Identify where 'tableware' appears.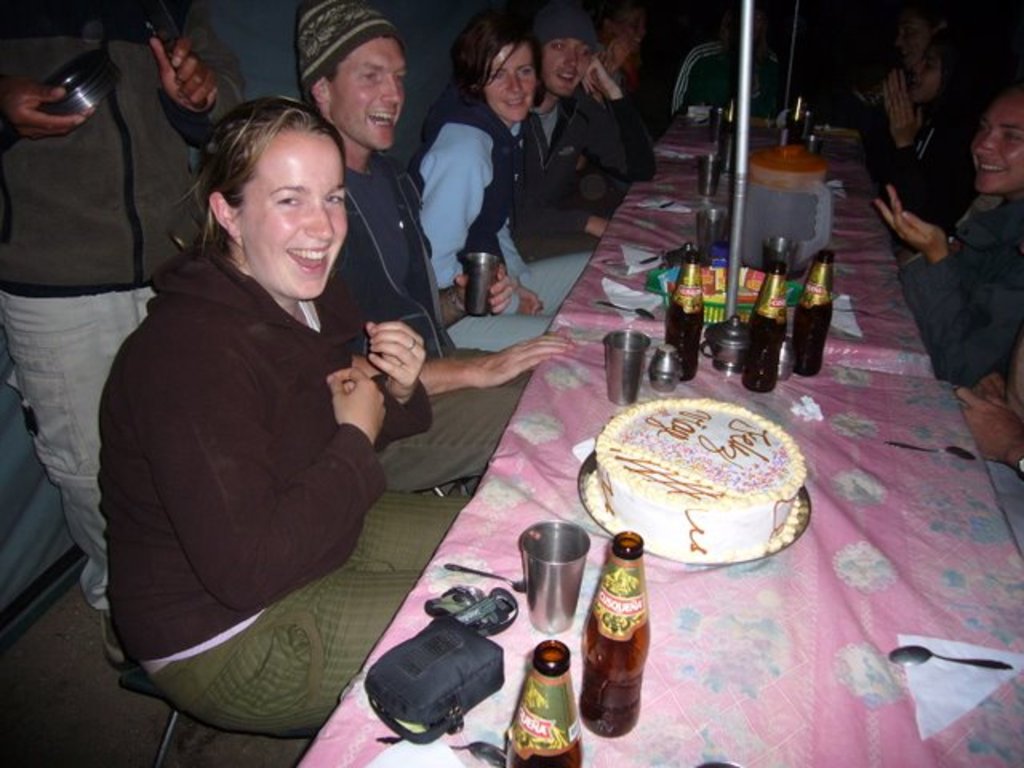
Appears at <region>587, 302, 659, 318</region>.
